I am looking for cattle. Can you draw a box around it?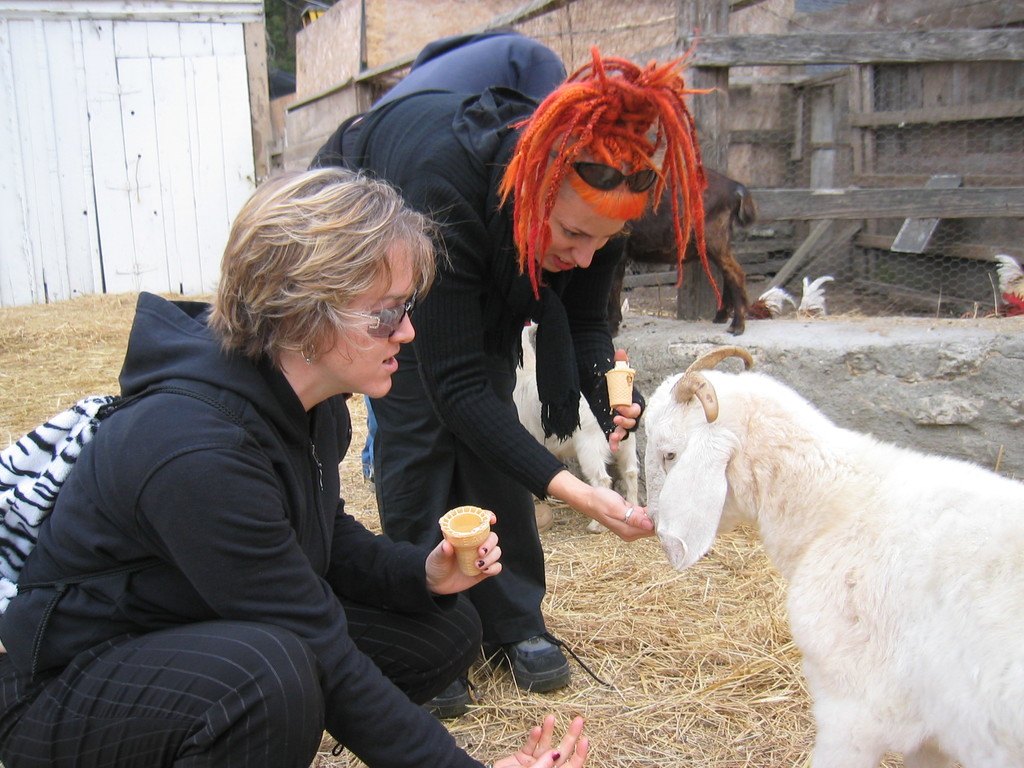
Sure, the bounding box is bbox=(608, 170, 756, 332).
